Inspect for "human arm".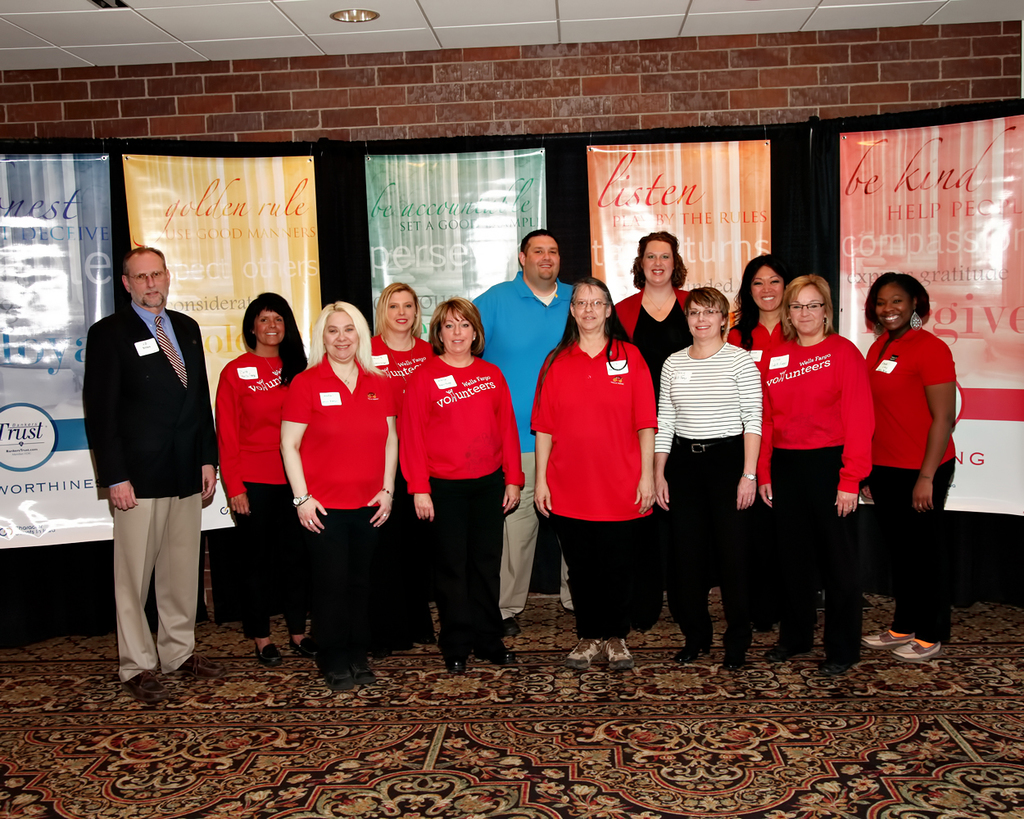
Inspection: region(365, 382, 396, 532).
